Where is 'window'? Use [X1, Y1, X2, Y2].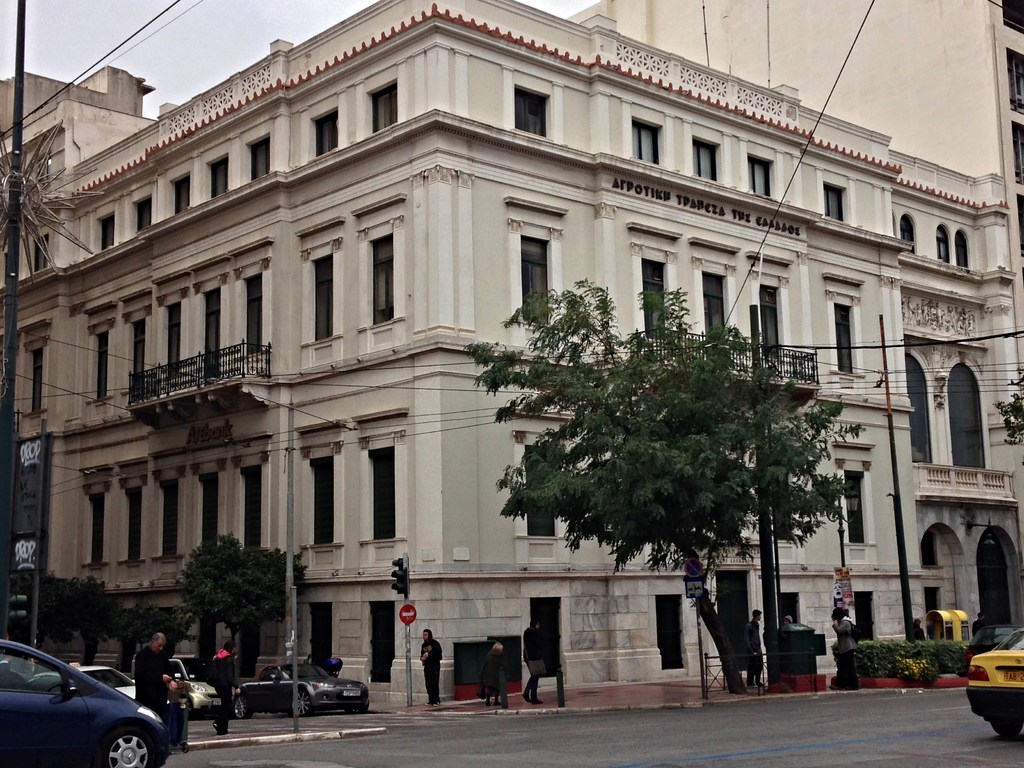
[125, 490, 141, 564].
